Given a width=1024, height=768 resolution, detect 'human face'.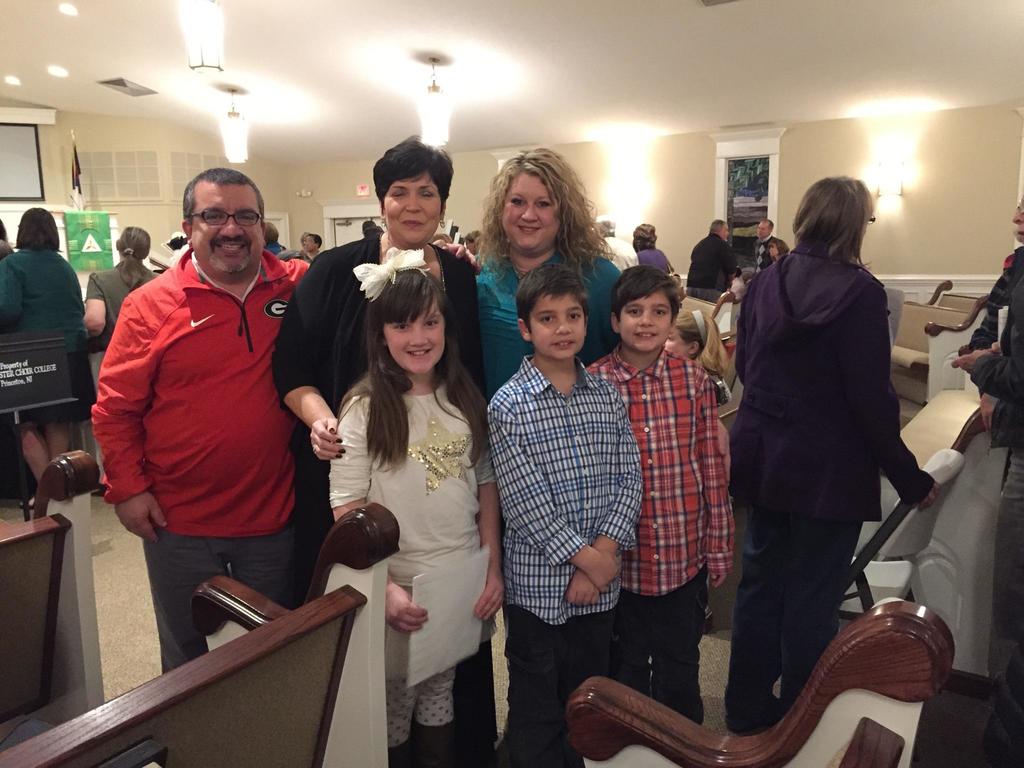
x1=381 y1=177 x2=454 y2=239.
